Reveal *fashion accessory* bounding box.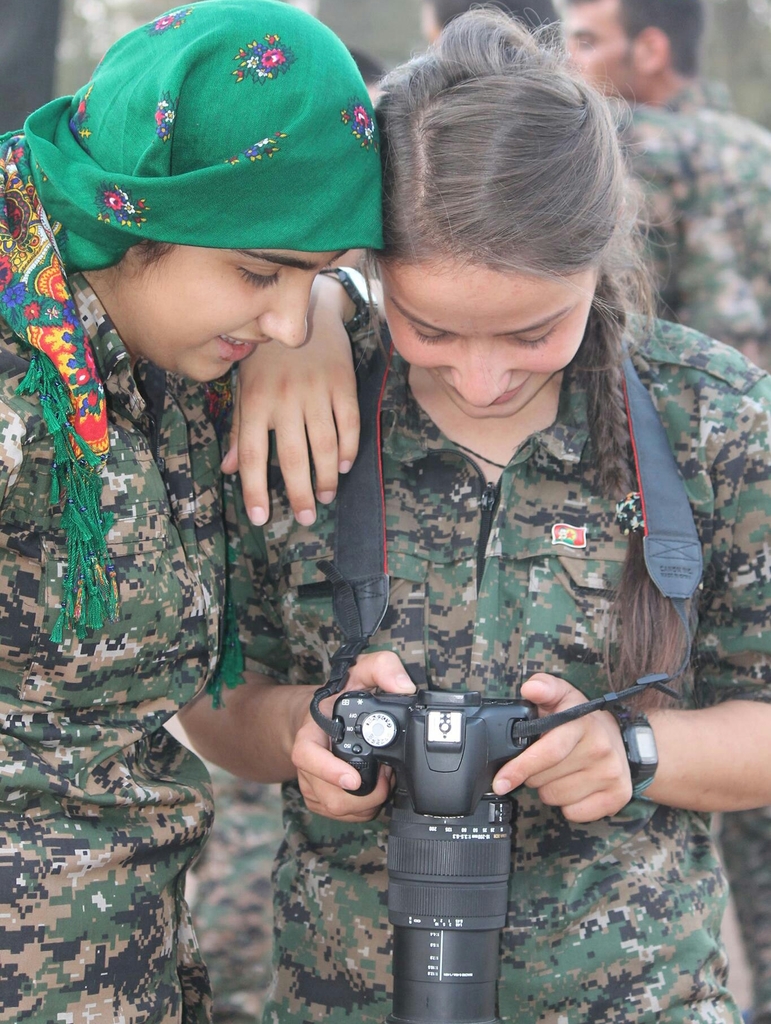
Revealed: [x1=604, y1=699, x2=663, y2=805].
